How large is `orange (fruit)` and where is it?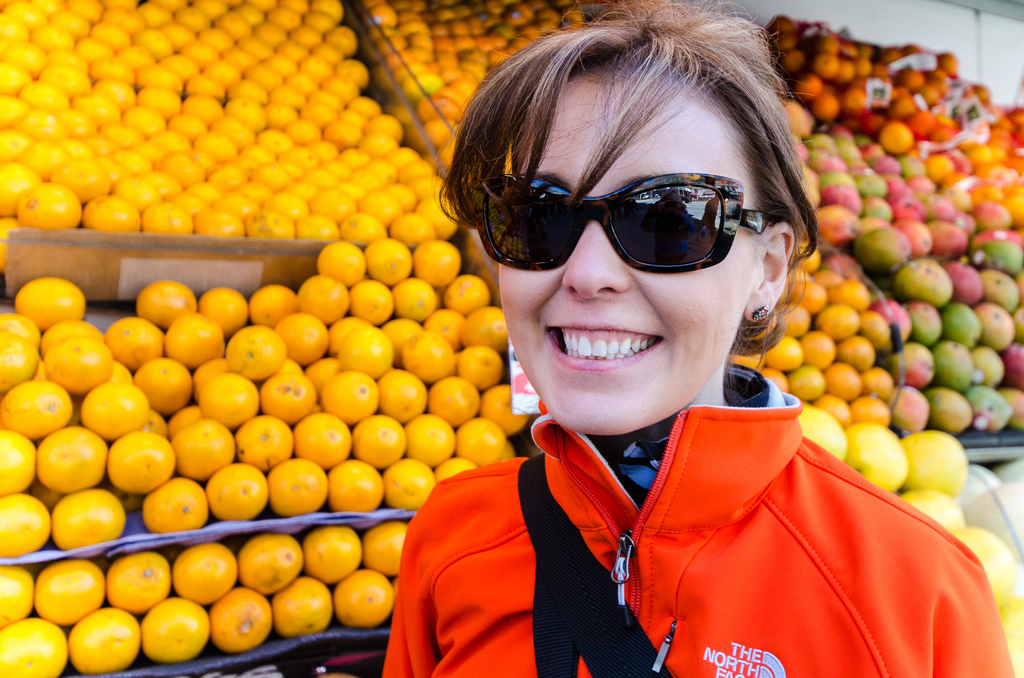
Bounding box: 275/377/313/412.
